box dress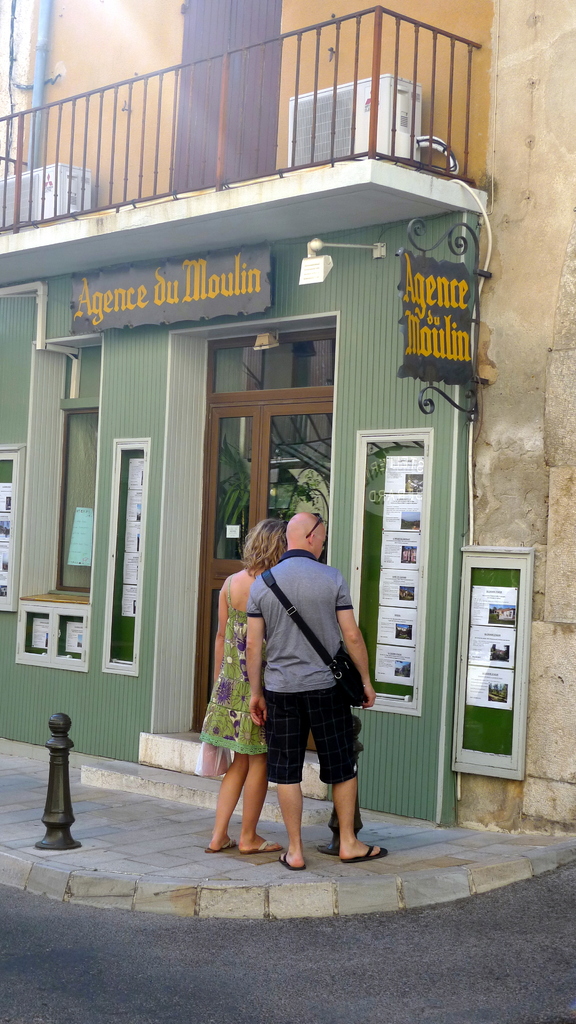
194 574 271 758
